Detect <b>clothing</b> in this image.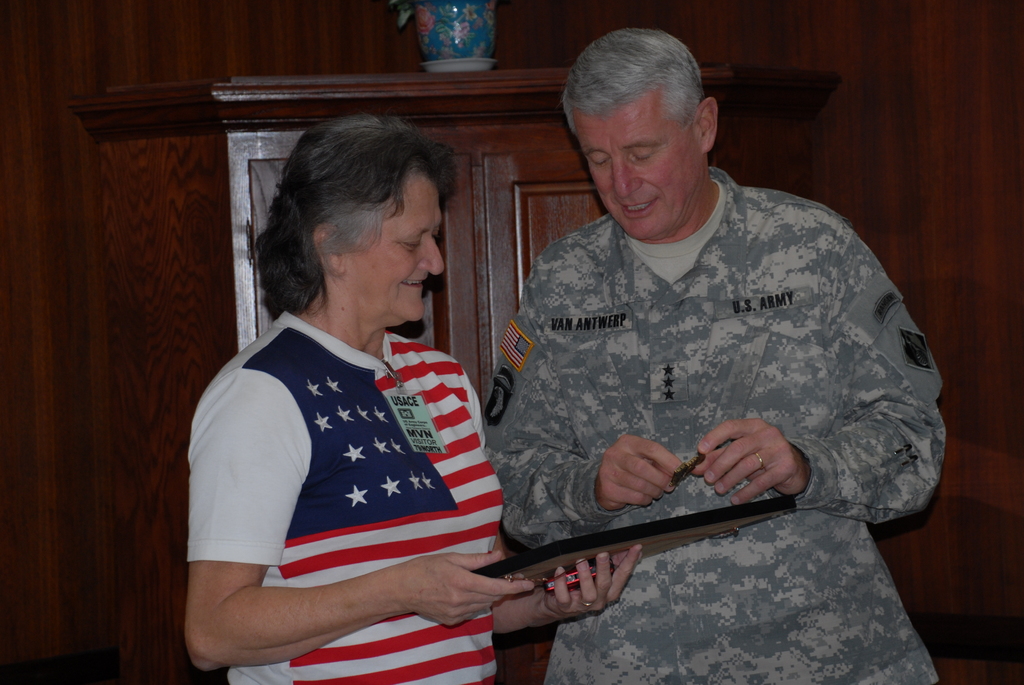
Detection: [483,166,948,684].
